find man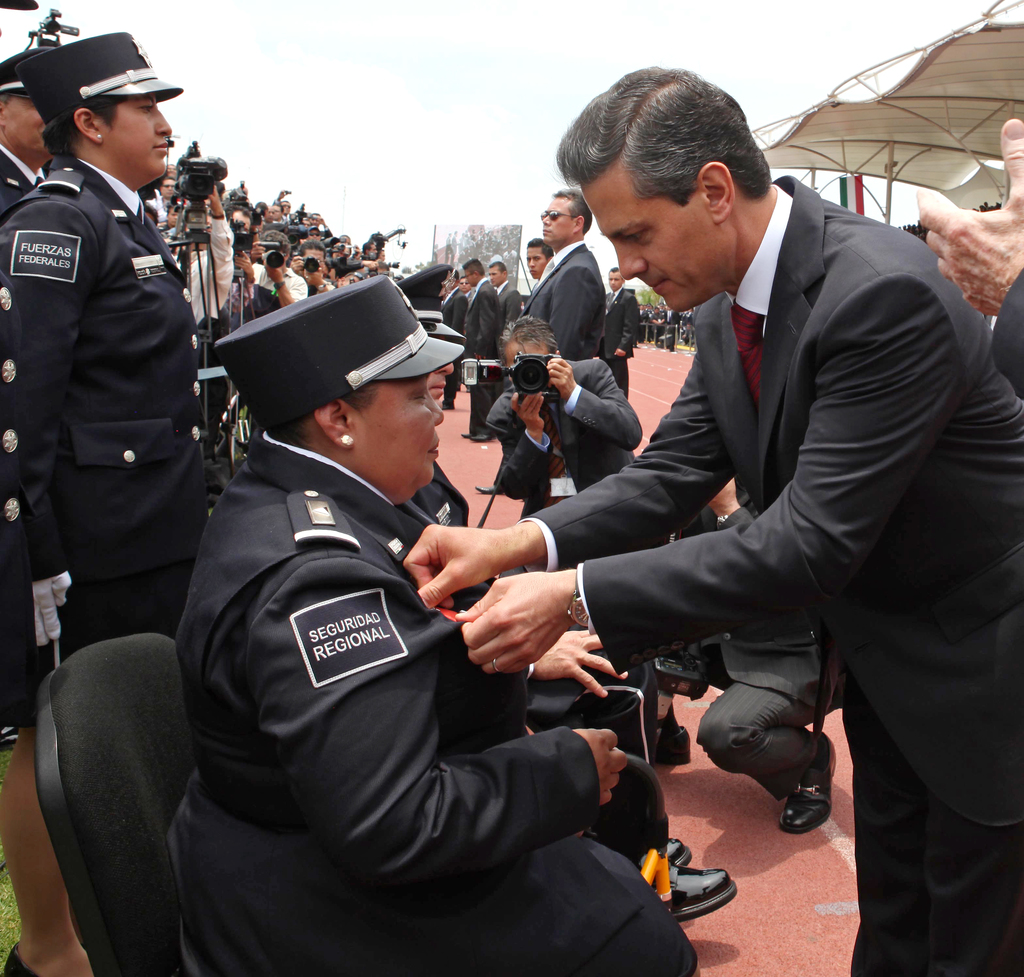
bbox=(231, 207, 253, 225)
